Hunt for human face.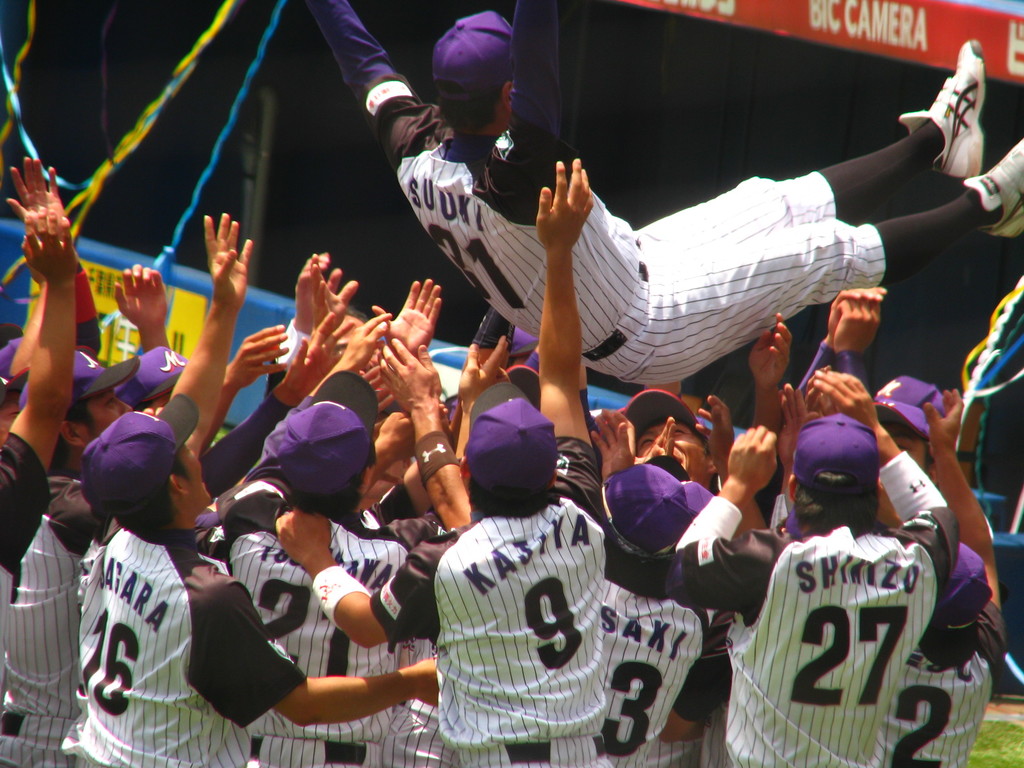
Hunted down at x1=873 y1=426 x2=930 y2=476.
